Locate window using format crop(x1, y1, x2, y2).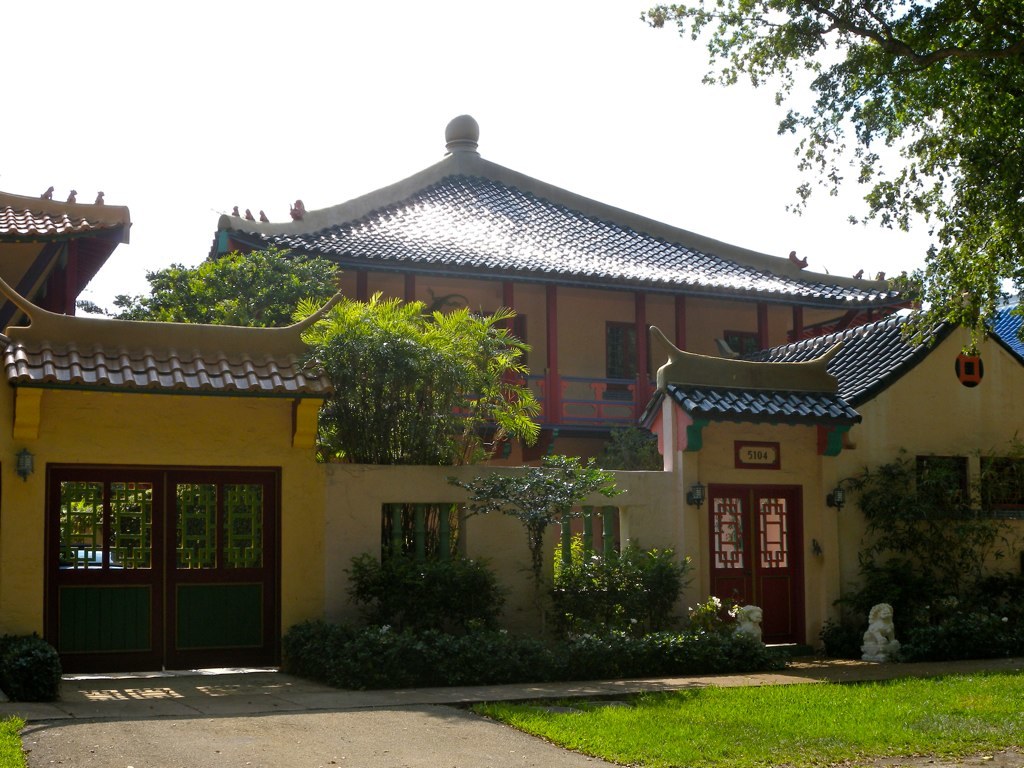
crop(919, 459, 969, 510).
